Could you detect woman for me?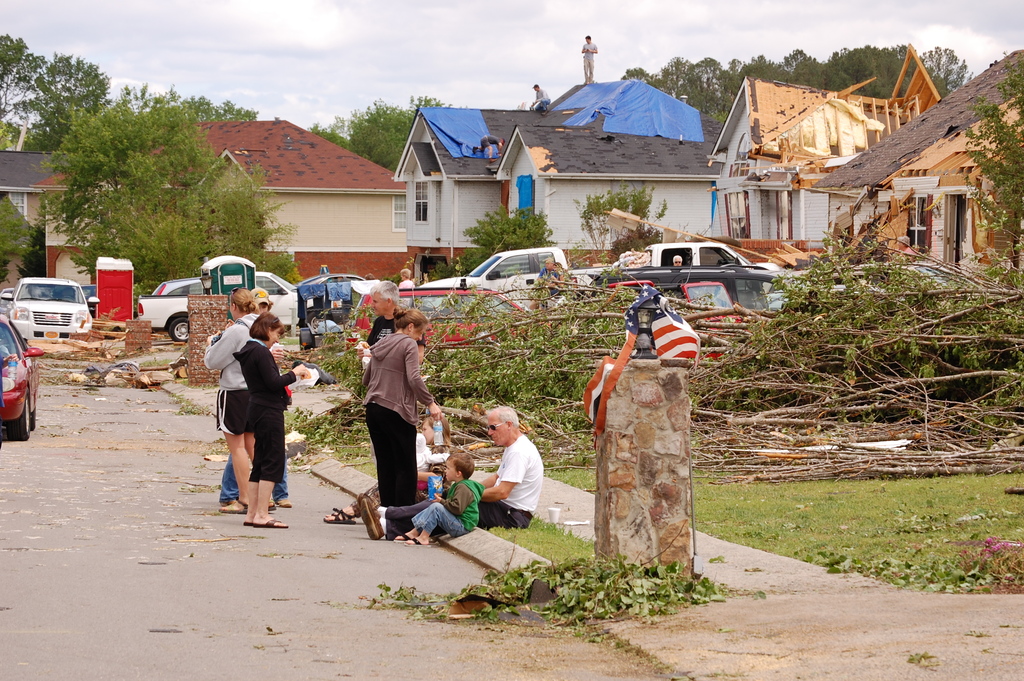
Detection result: left=393, top=268, right=413, bottom=291.
